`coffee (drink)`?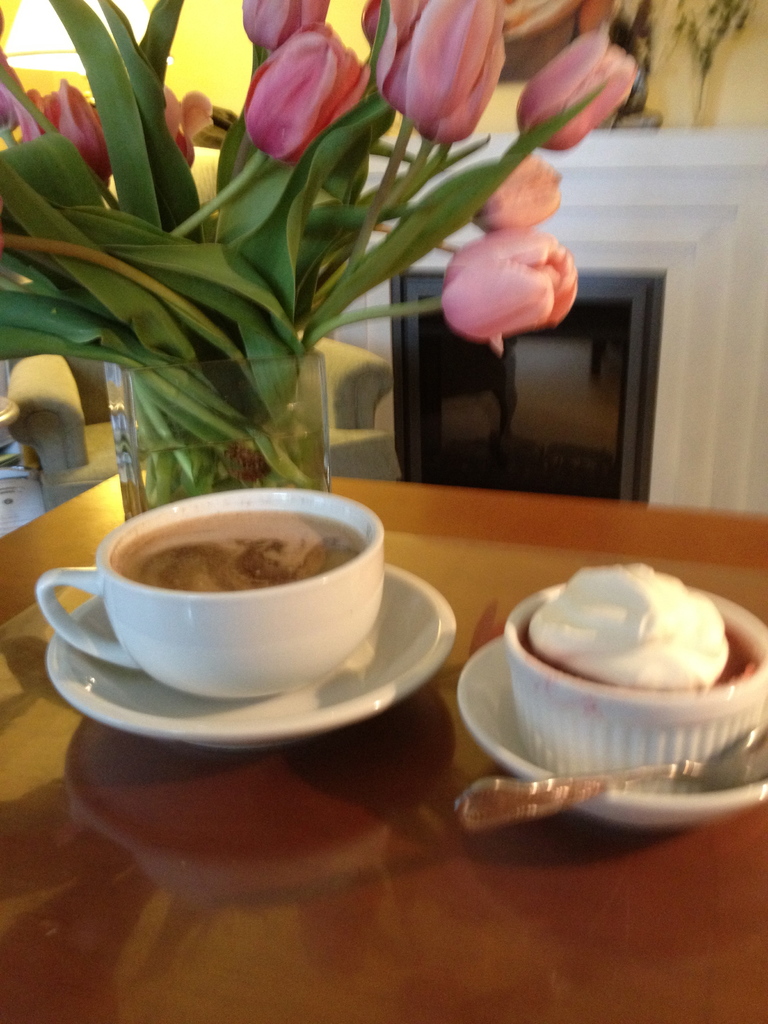
x1=109, y1=500, x2=360, y2=591
